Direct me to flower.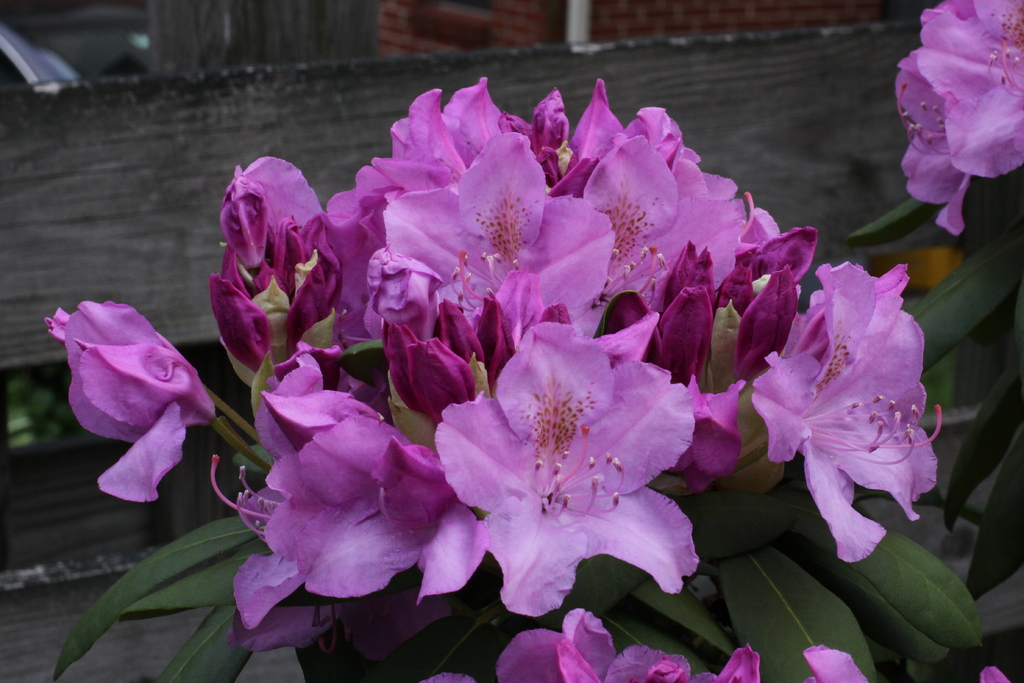
Direction: <region>420, 606, 874, 682</region>.
